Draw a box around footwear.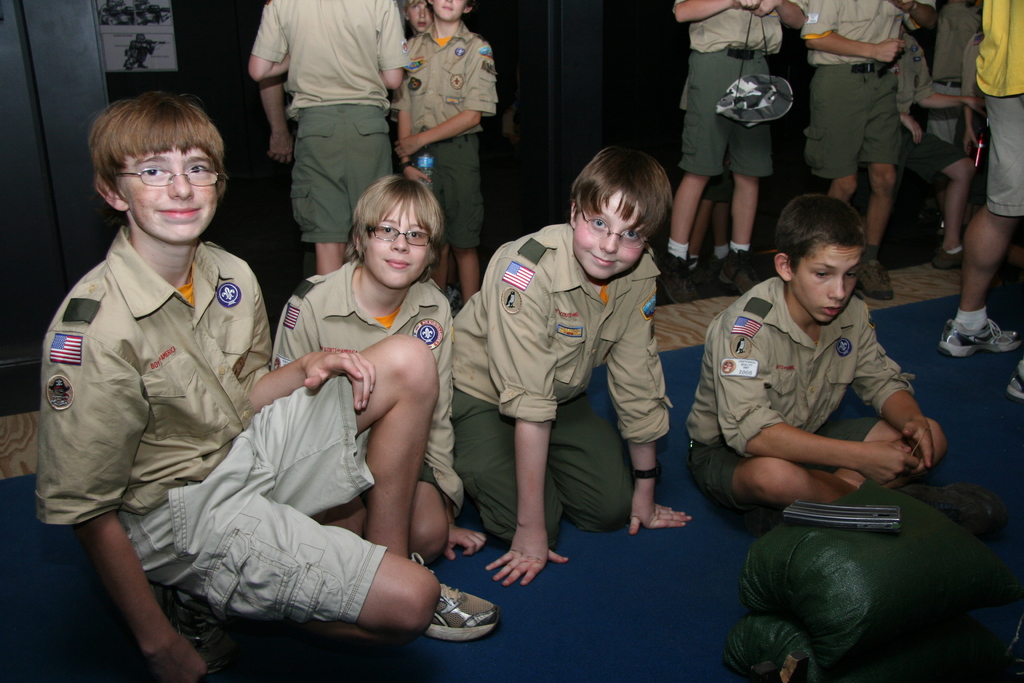
412/549/495/641.
